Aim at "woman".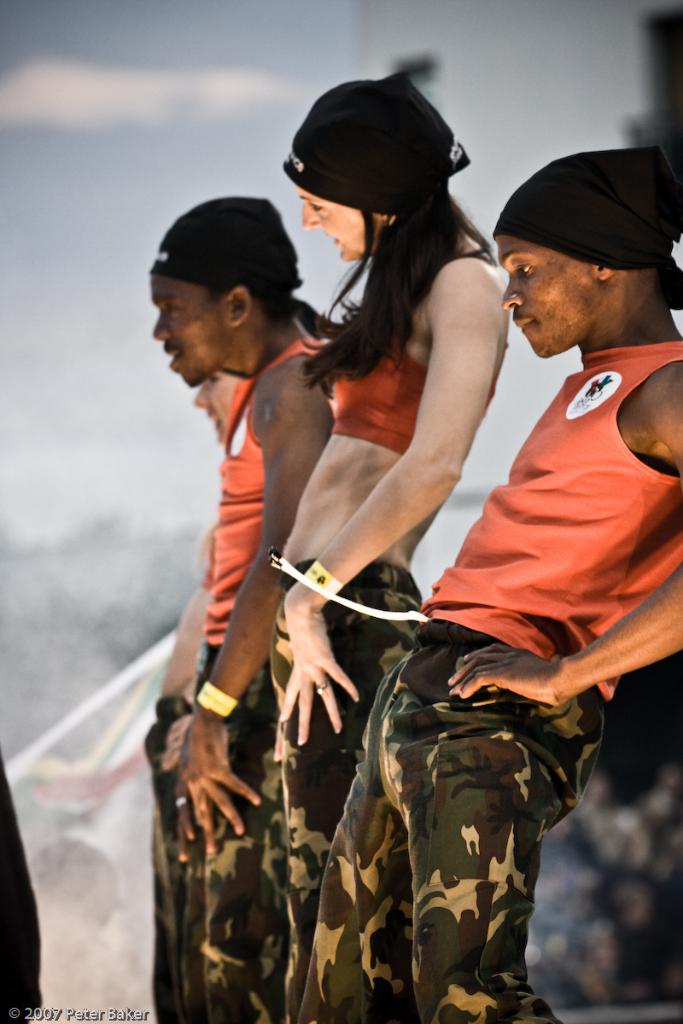
Aimed at [left=255, top=55, right=518, bottom=1022].
